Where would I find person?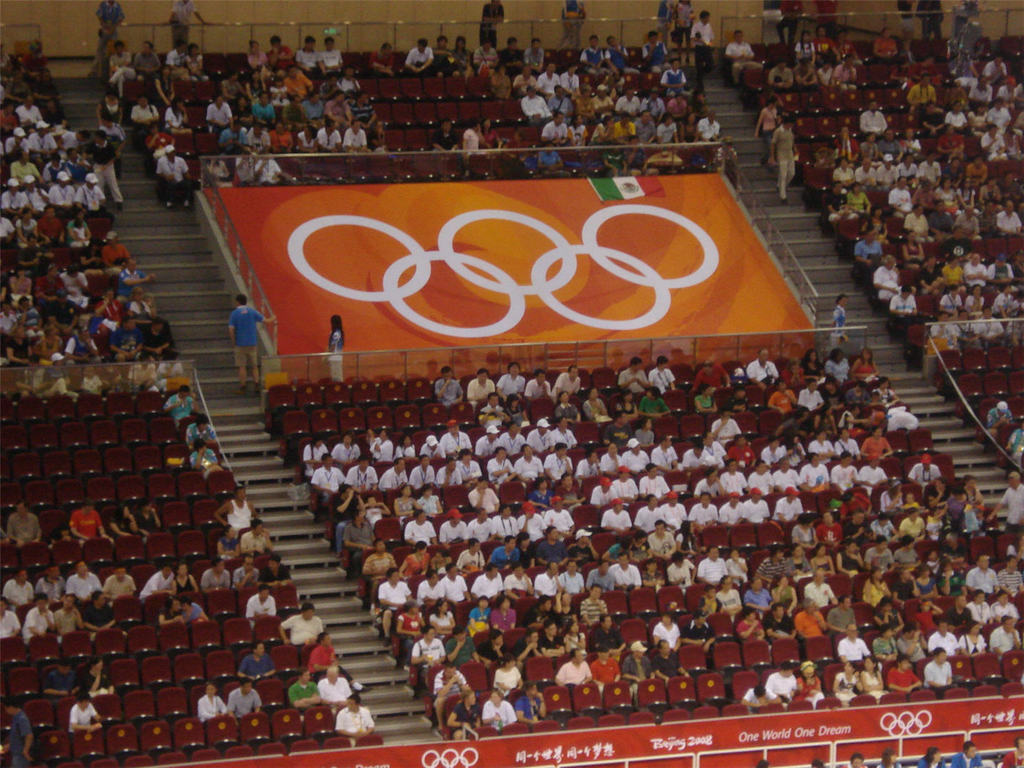
At box=[334, 694, 371, 746].
